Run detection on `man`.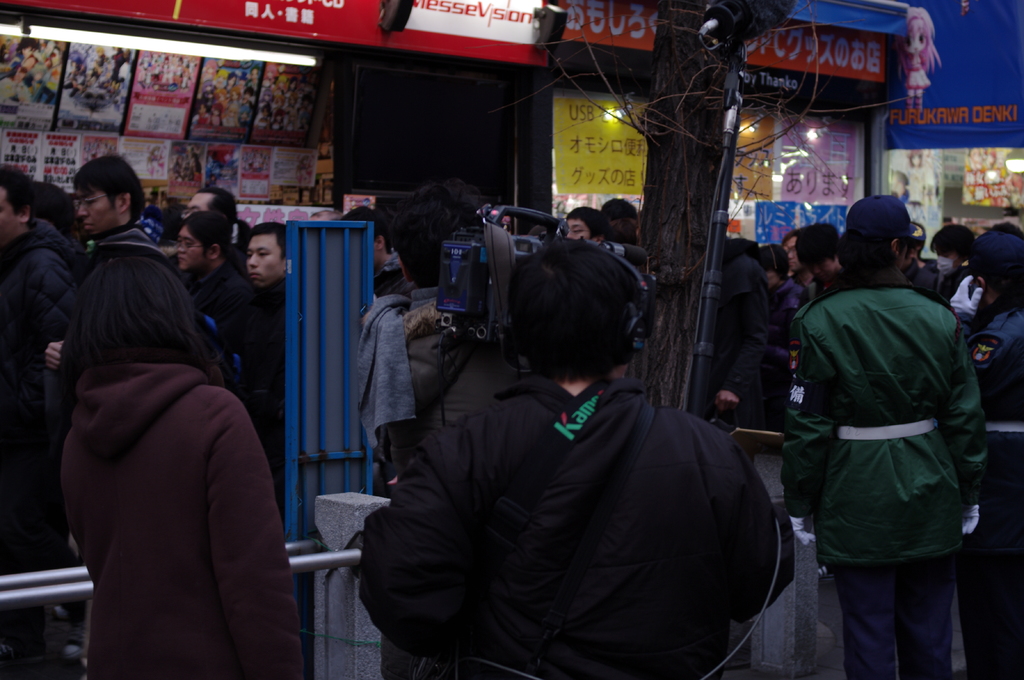
Result: locate(0, 156, 89, 679).
